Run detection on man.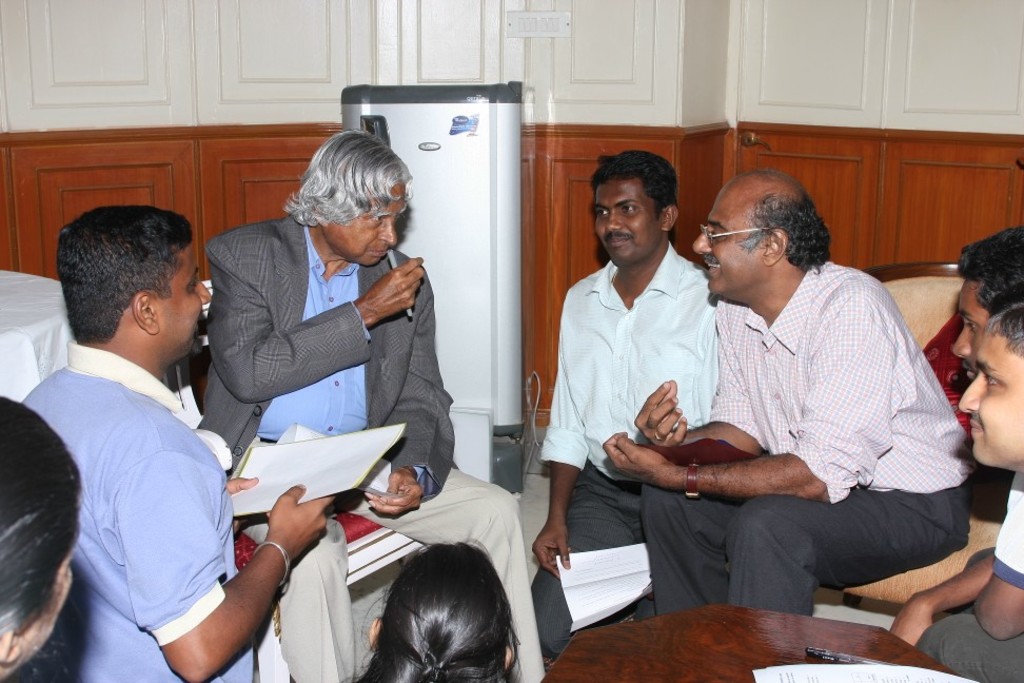
Result: BBox(188, 130, 548, 682).
